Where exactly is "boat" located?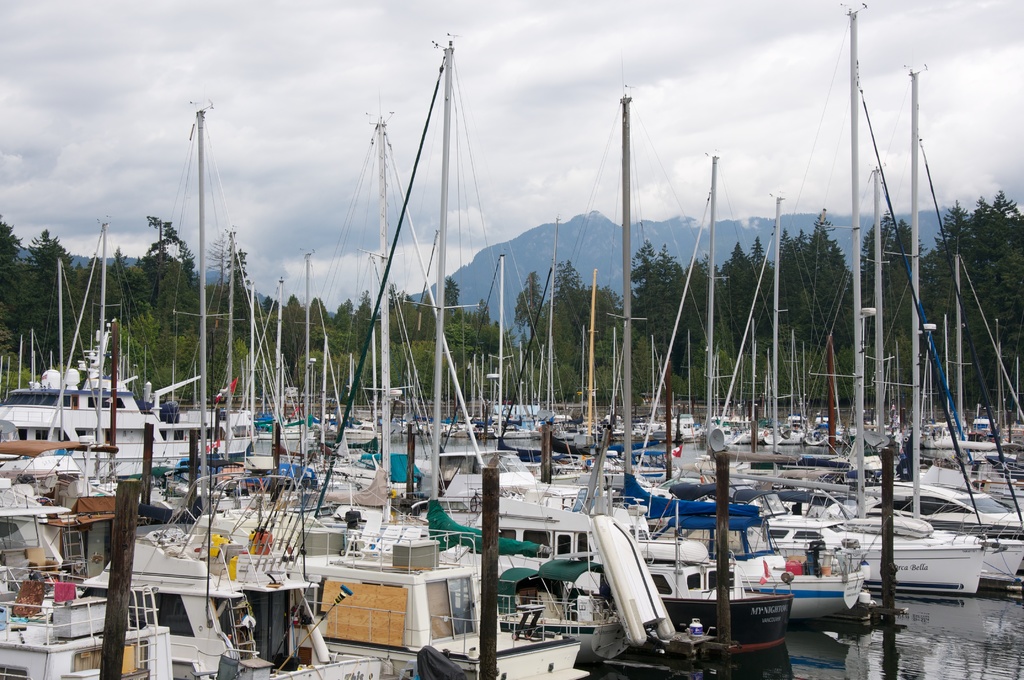
Its bounding box is 392,492,720,679.
